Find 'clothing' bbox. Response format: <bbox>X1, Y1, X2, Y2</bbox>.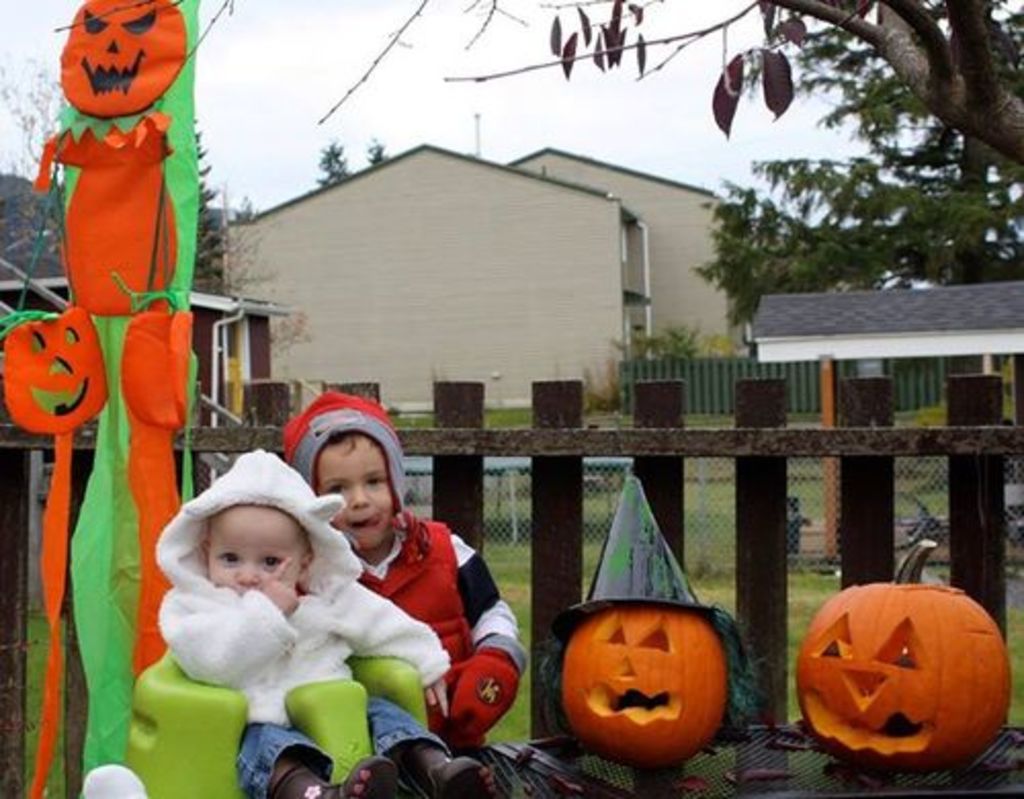
<bbox>154, 449, 442, 793</bbox>.
